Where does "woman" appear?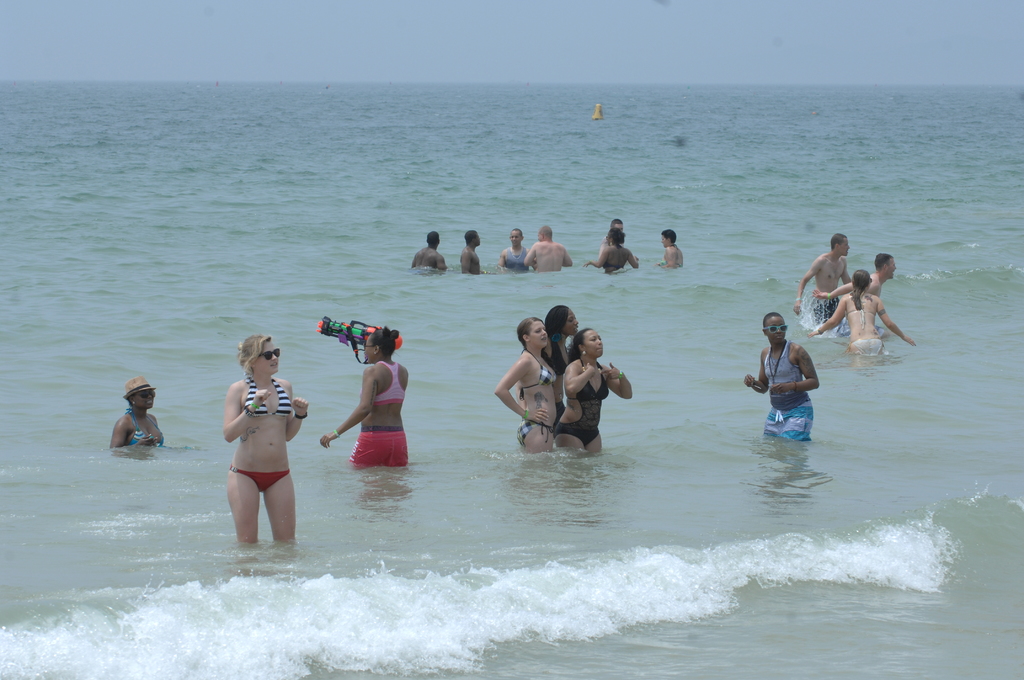
Appears at x1=742, y1=311, x2=820, y2=444.
